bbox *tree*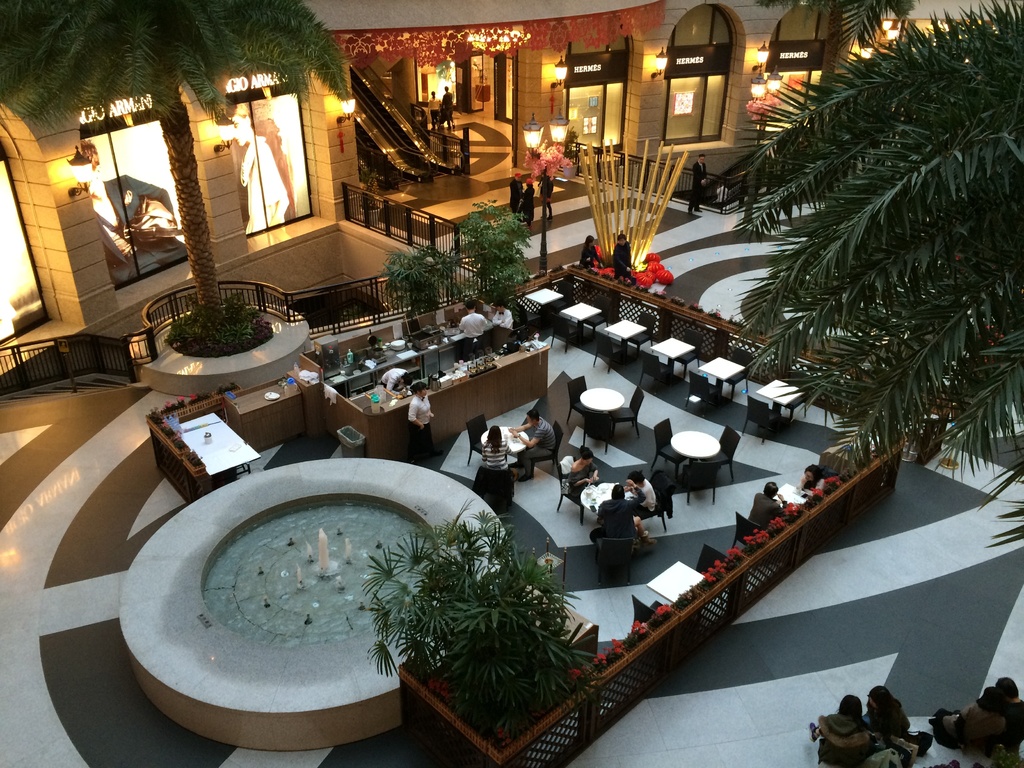
[0,0,348,359]
